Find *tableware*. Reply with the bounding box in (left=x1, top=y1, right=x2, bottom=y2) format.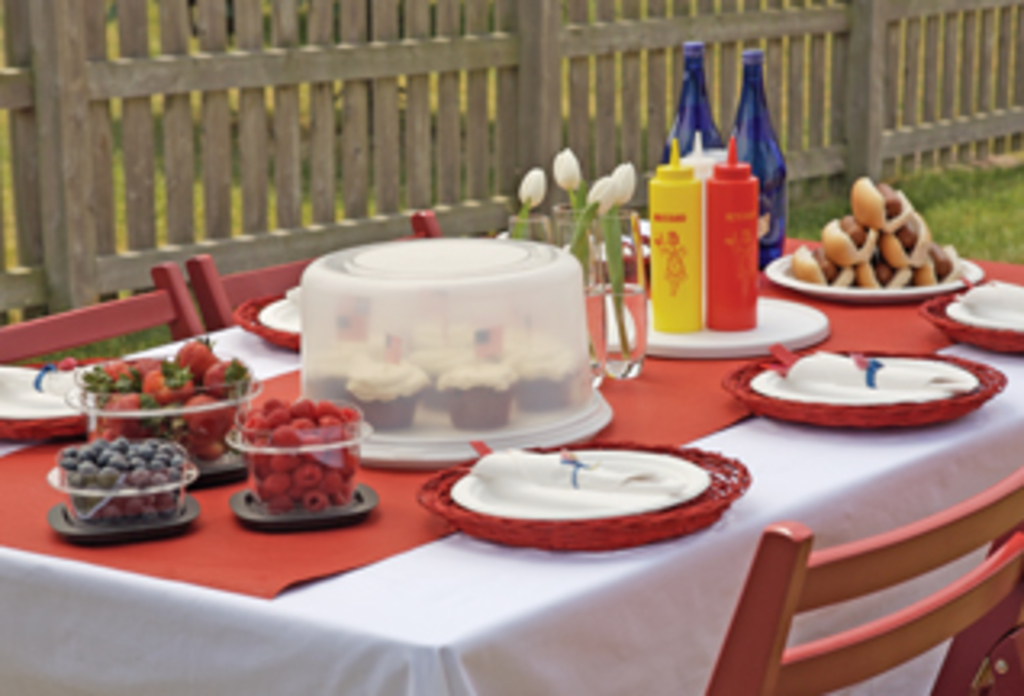
(left=927, top=284, right=1021, bottom=351).
